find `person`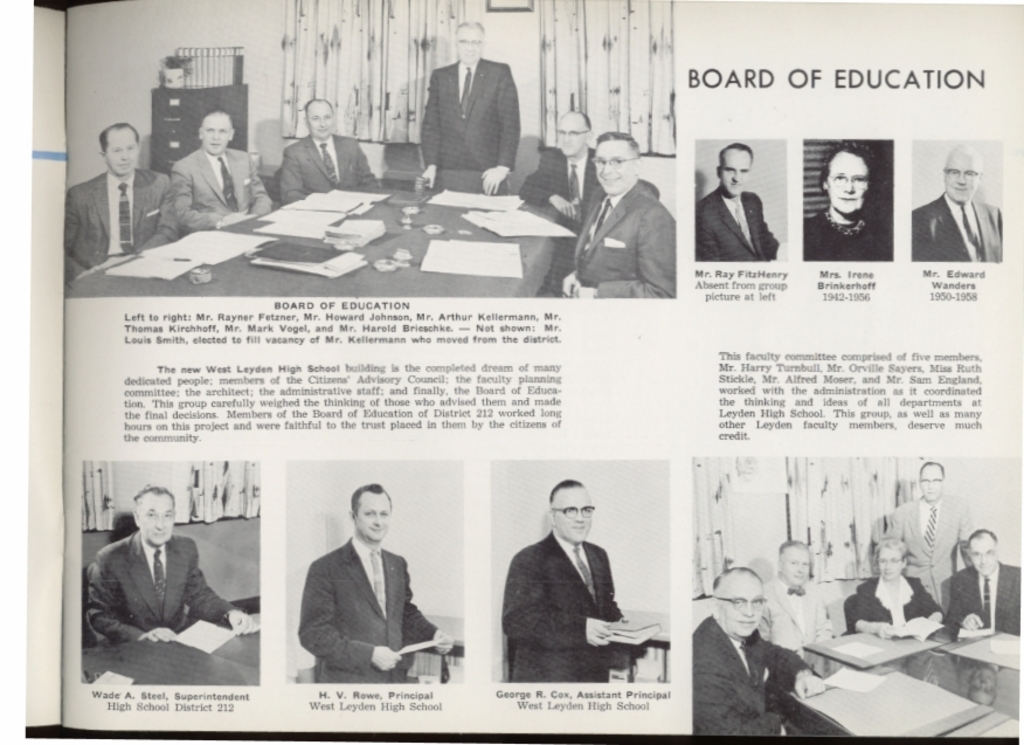
left=501, top=482, right=632, bottom=680
